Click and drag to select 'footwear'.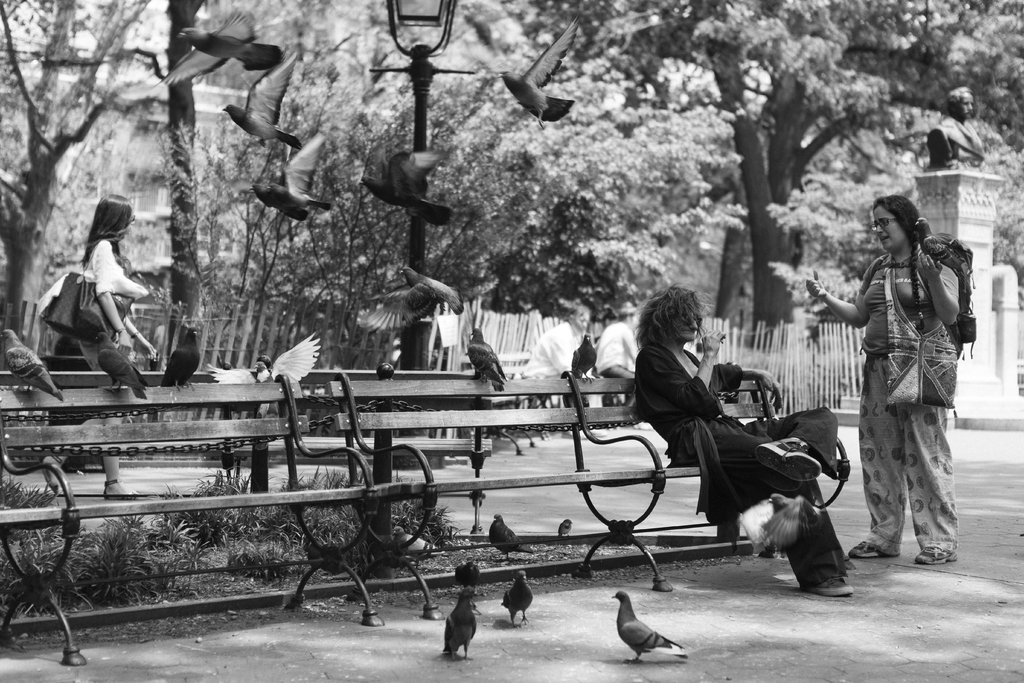
Selection: select_region(833, 552, 859, 577).
